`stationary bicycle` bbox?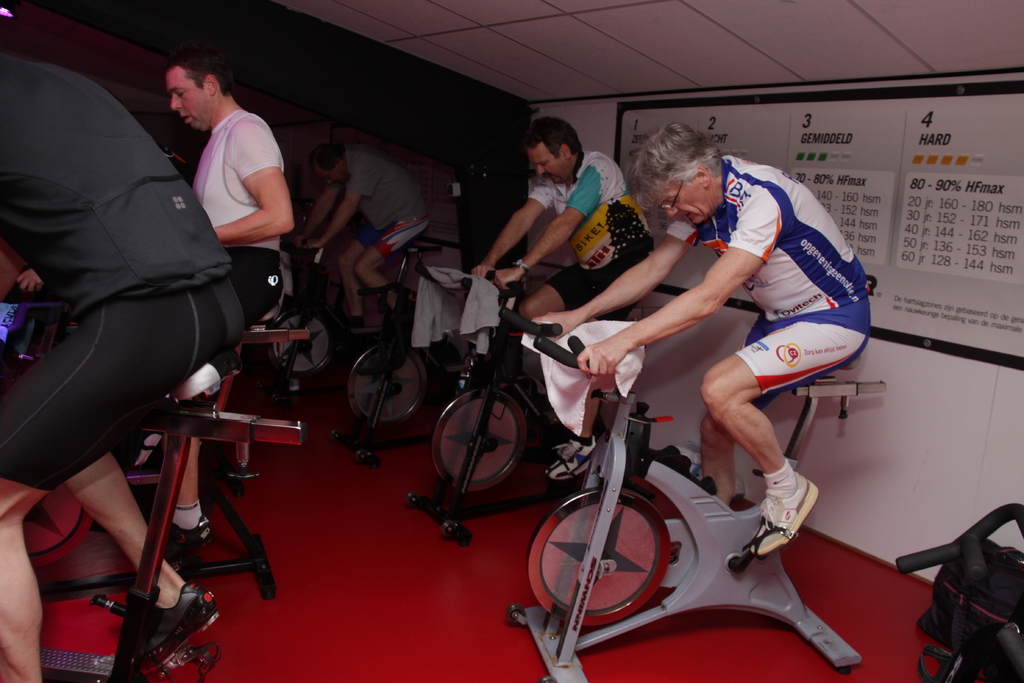
35, 357, 308, 682
